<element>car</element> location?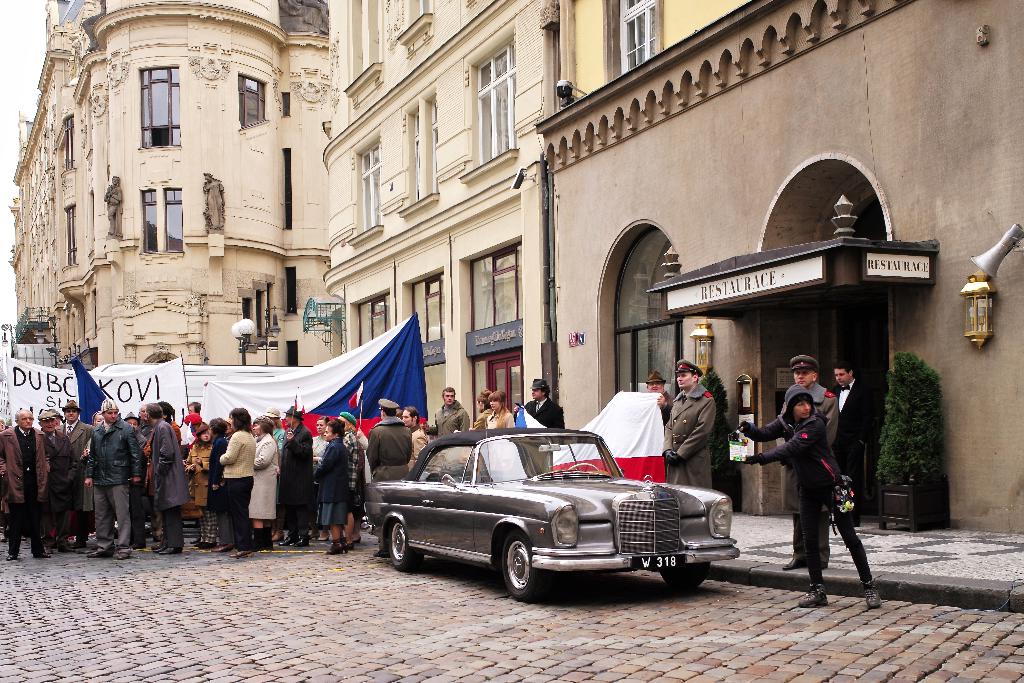
(left=359, top=427, right=735, bottom=607)
